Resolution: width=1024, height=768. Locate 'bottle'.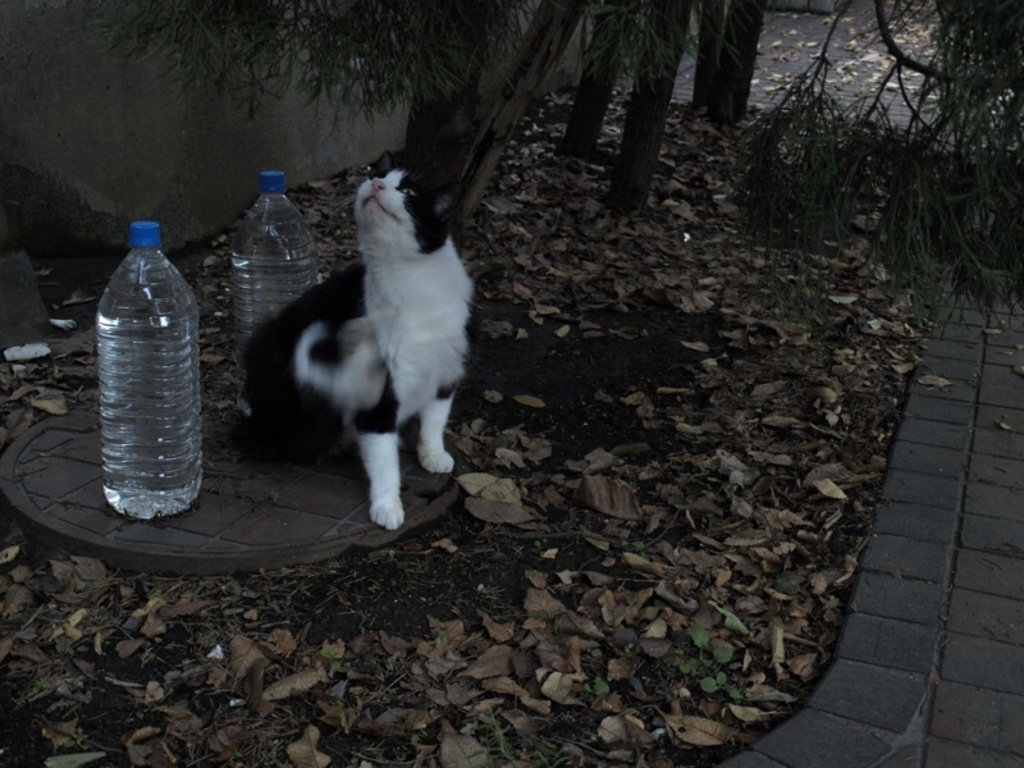
l=241, t=166, r=332, b=379.
